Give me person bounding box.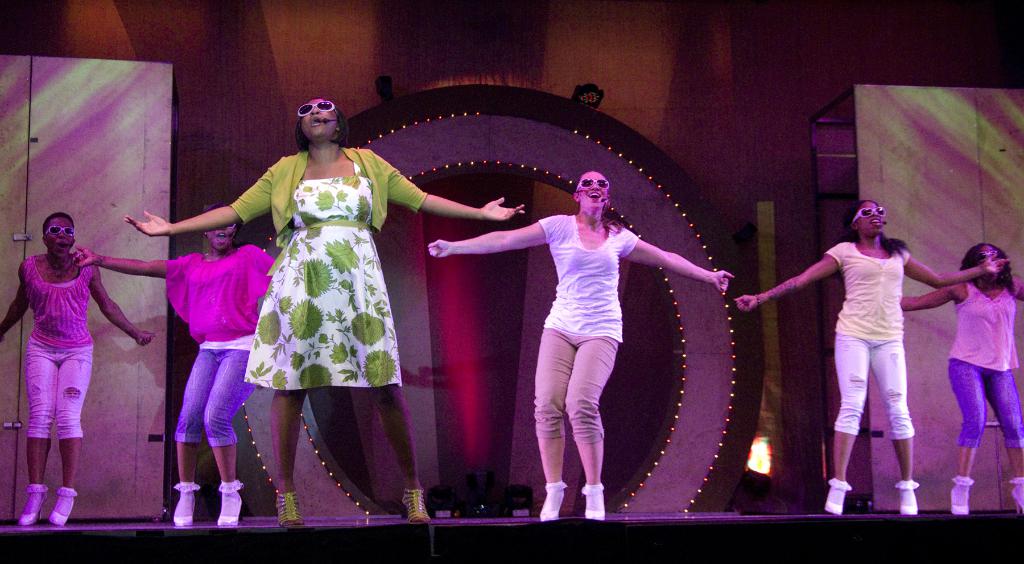
x1=129 y1=98 x2=527 y2=528.
